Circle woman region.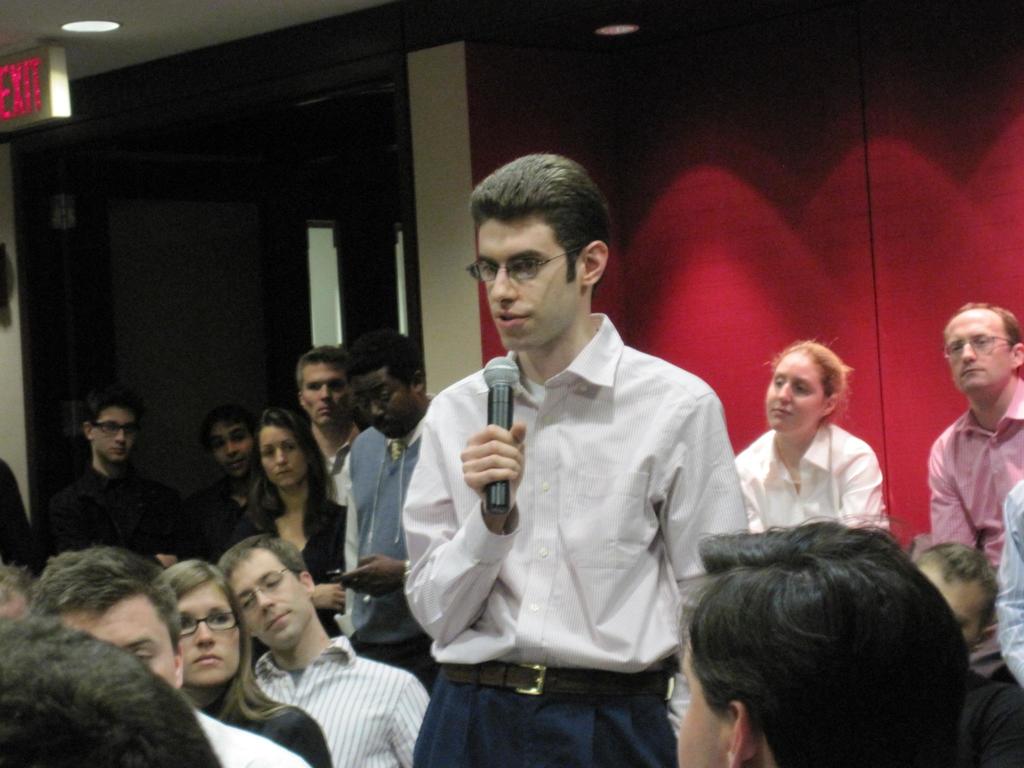
Region: detection(730, 349, 909, 554).
